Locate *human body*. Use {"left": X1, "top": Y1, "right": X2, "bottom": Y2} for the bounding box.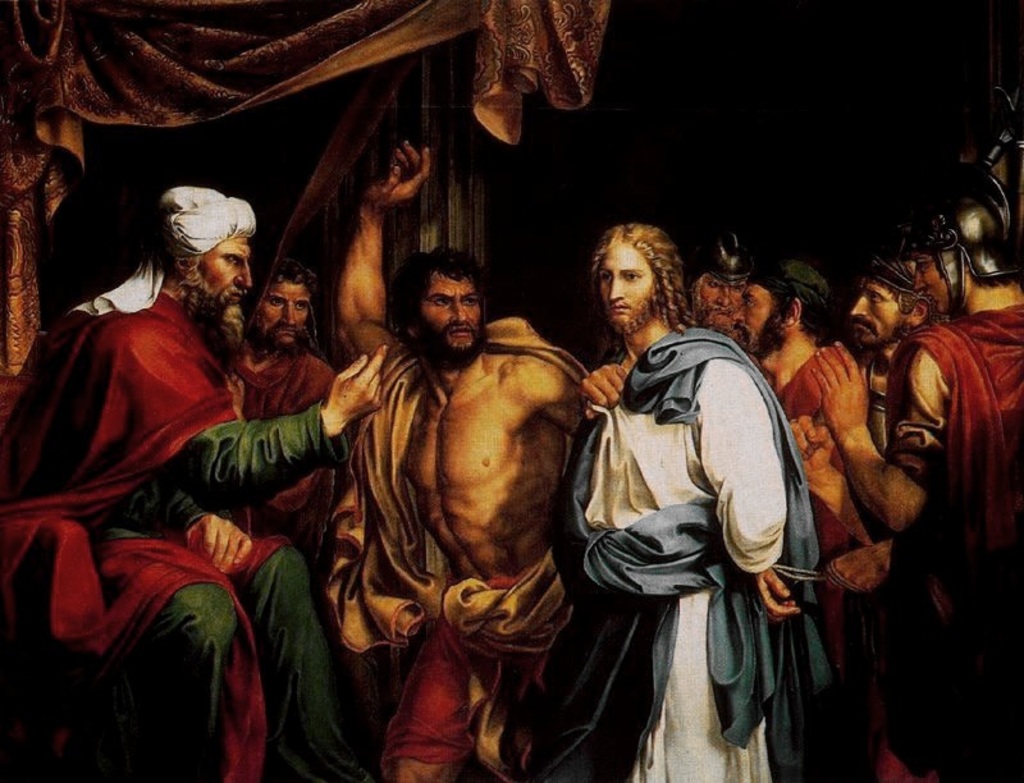
{"left": 3, "top": 273, "right": 387, "bottom": 782}.
